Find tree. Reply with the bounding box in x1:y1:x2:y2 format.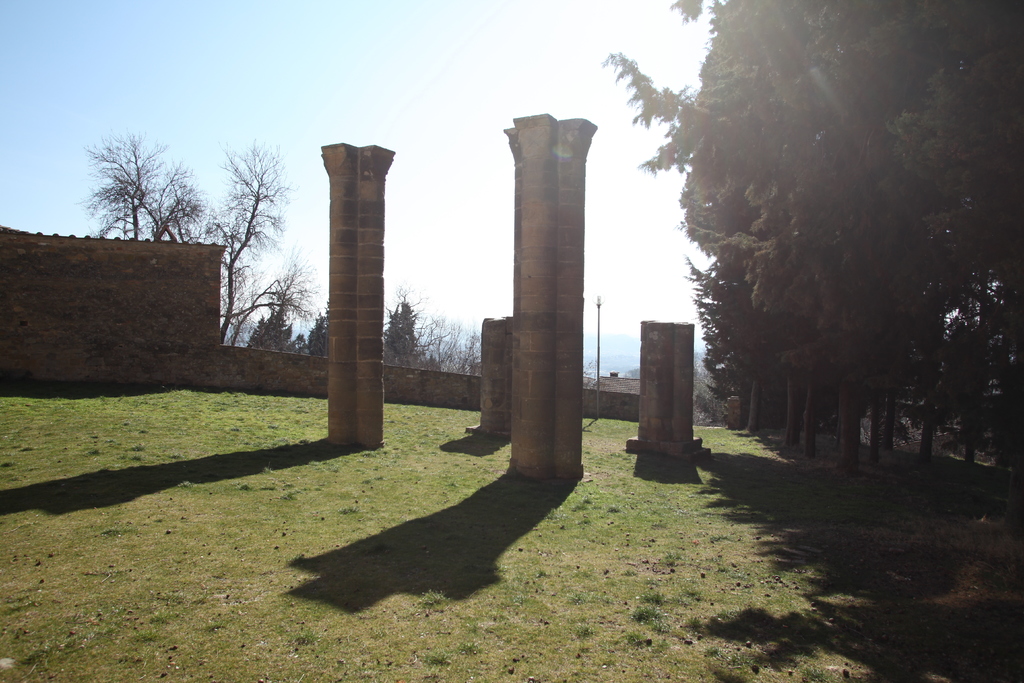
218:133:319:342.
